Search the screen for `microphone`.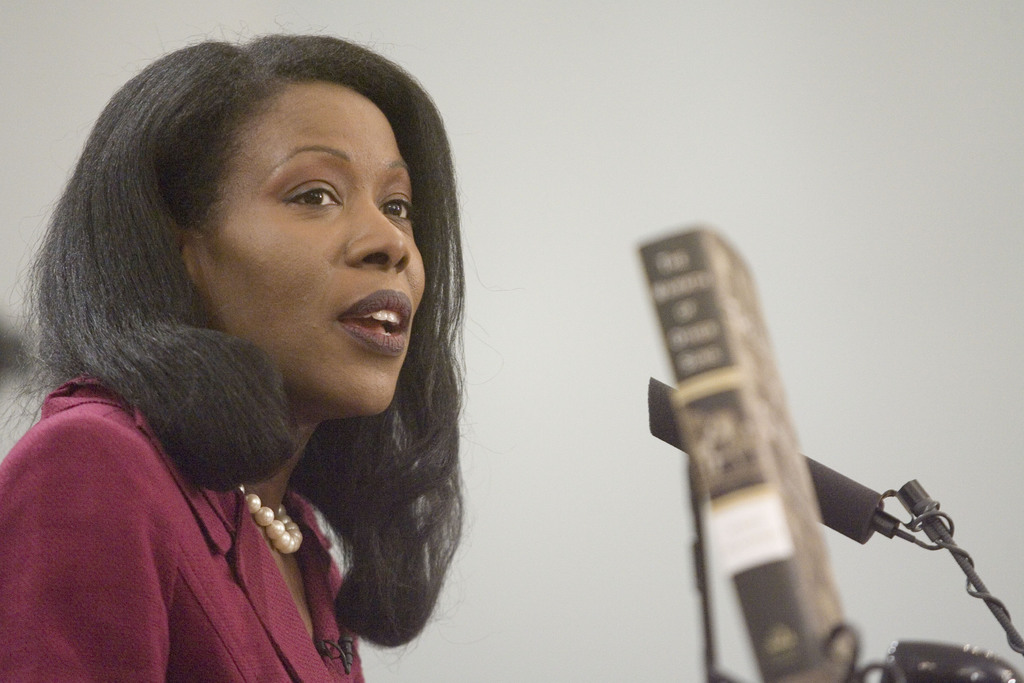
Found at 646, 378, 885, 543.
